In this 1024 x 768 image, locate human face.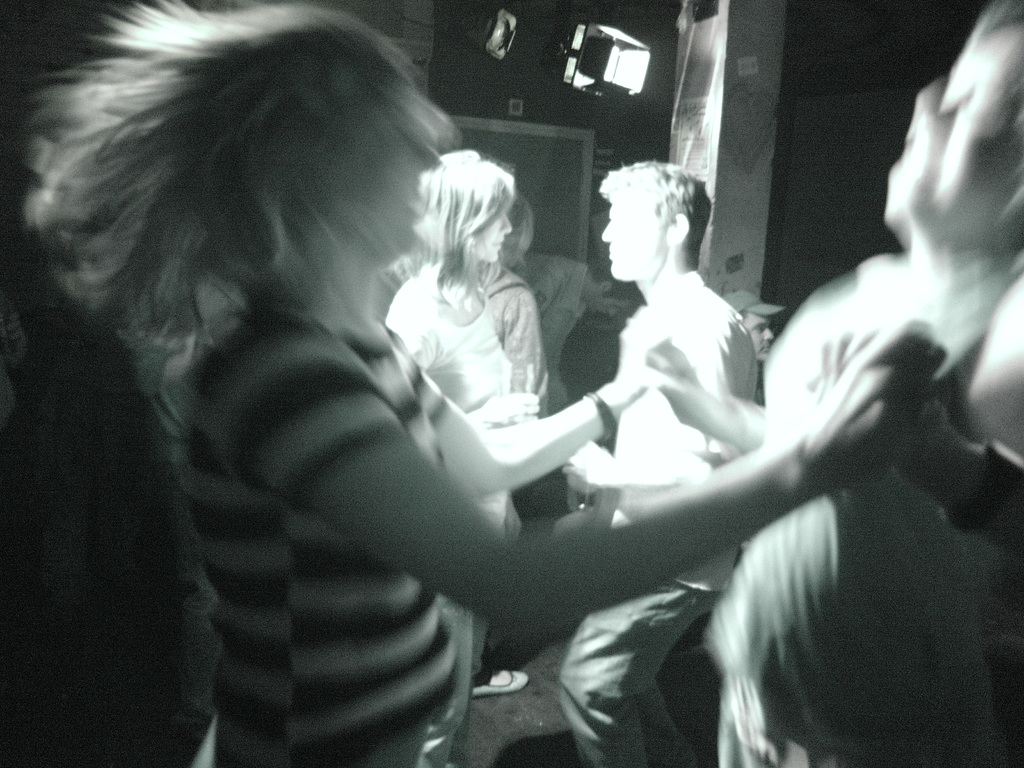
Bounding box: Rect(477, 203, 511, 262).
